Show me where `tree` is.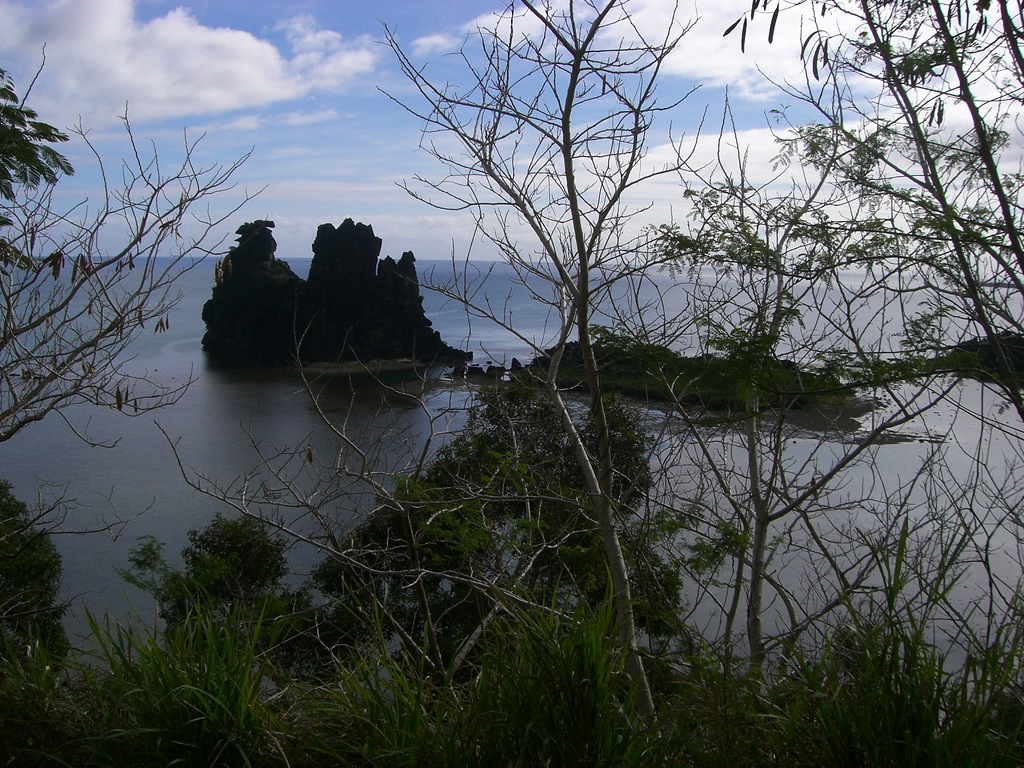
`tree` is at 0:0:1023:762.
